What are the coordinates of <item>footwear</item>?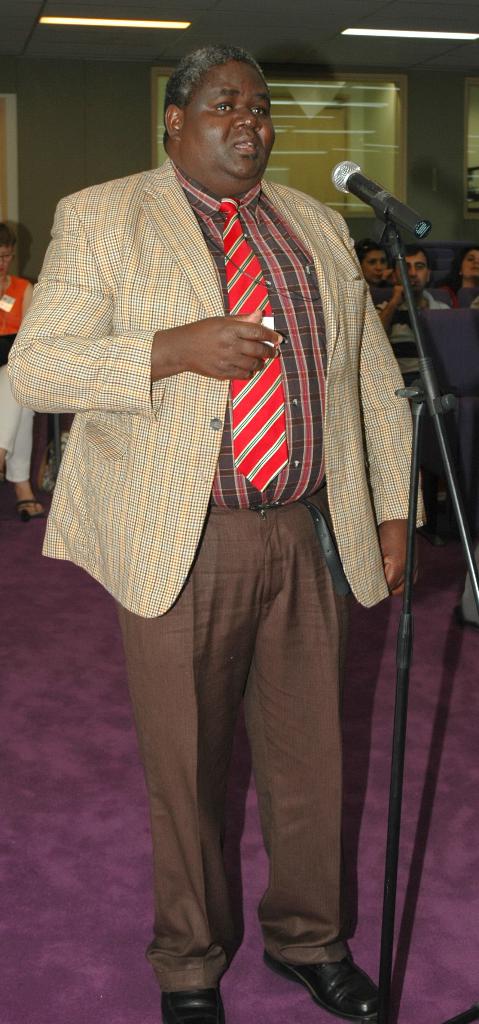
l=19, t=495, r=49, b=519.
